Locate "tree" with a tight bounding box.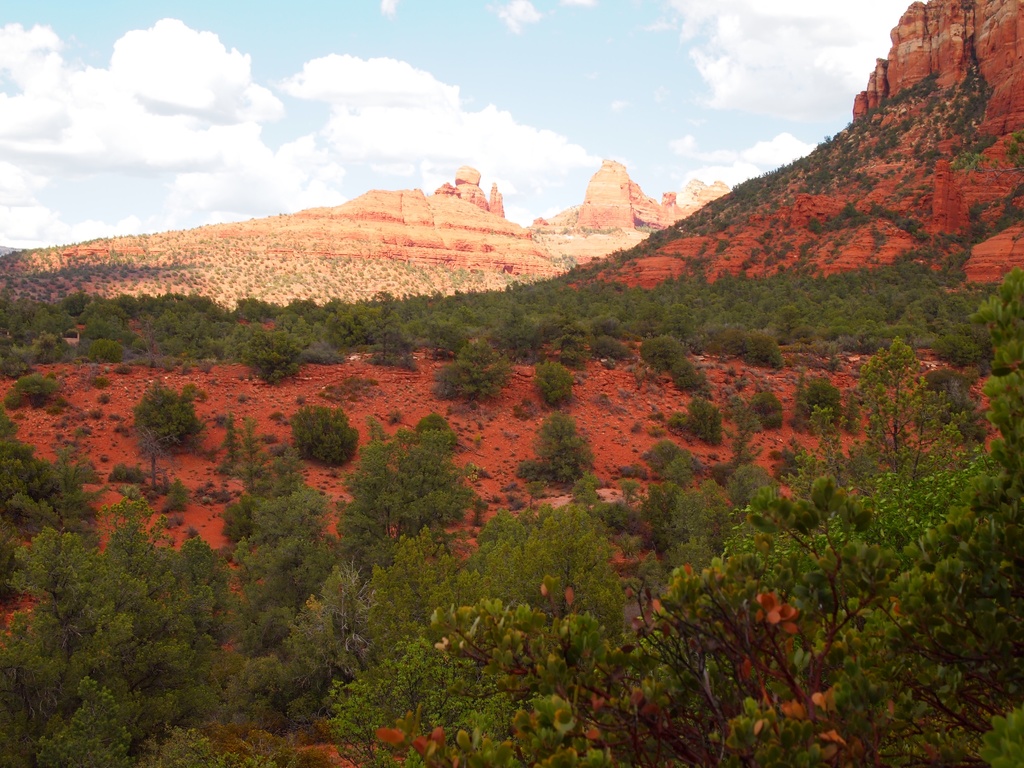
(left=668, top=397, right=730, bottom=446).
